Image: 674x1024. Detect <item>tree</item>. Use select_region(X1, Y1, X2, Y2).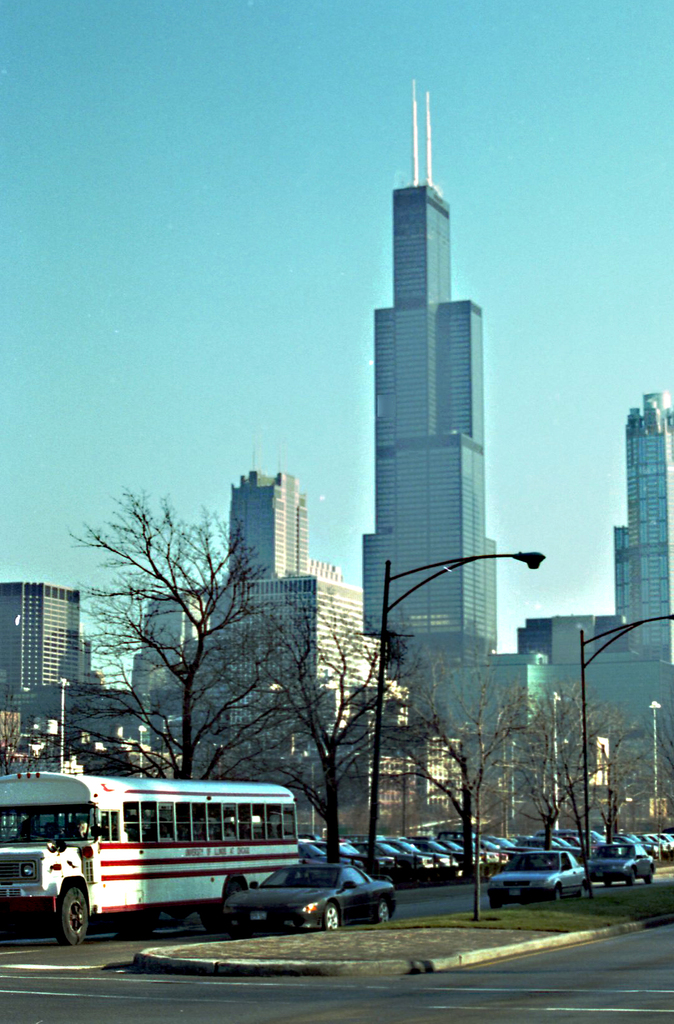
select_region(515, 693, 618, 849).
